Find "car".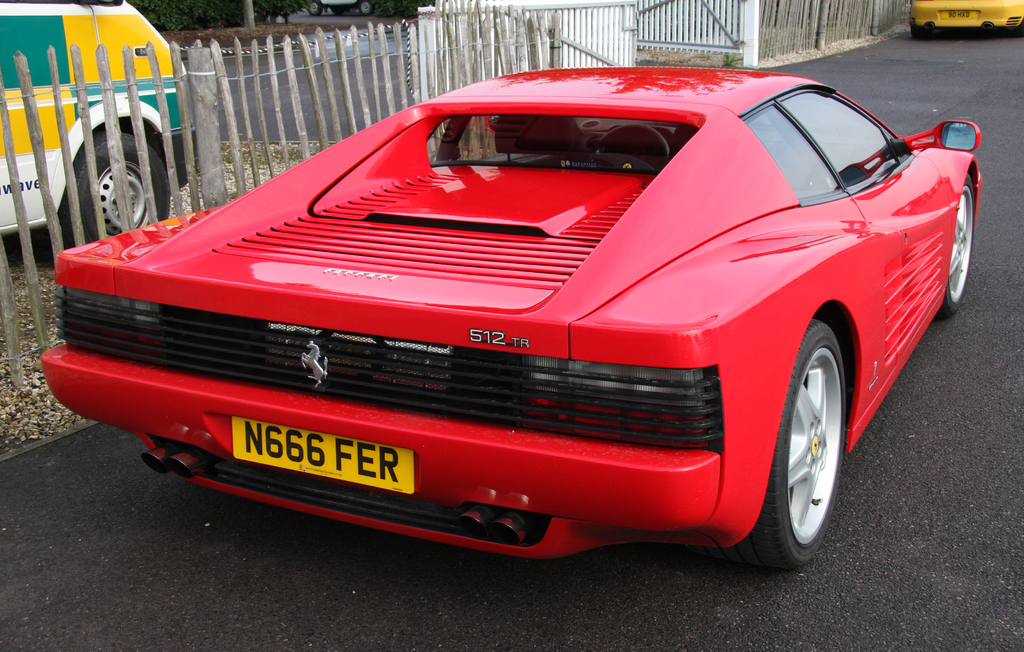
<box>911,0,1023,44</box>.
